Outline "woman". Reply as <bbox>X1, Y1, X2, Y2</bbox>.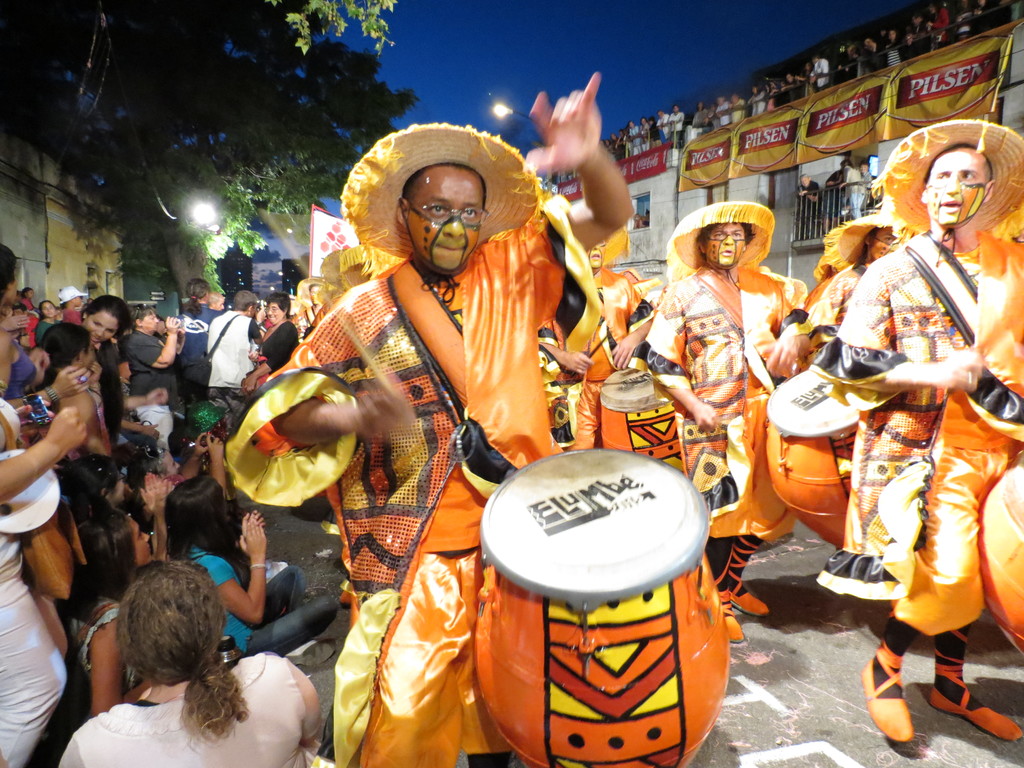
<bbox>68, 292, 134, 450</bbox>.
